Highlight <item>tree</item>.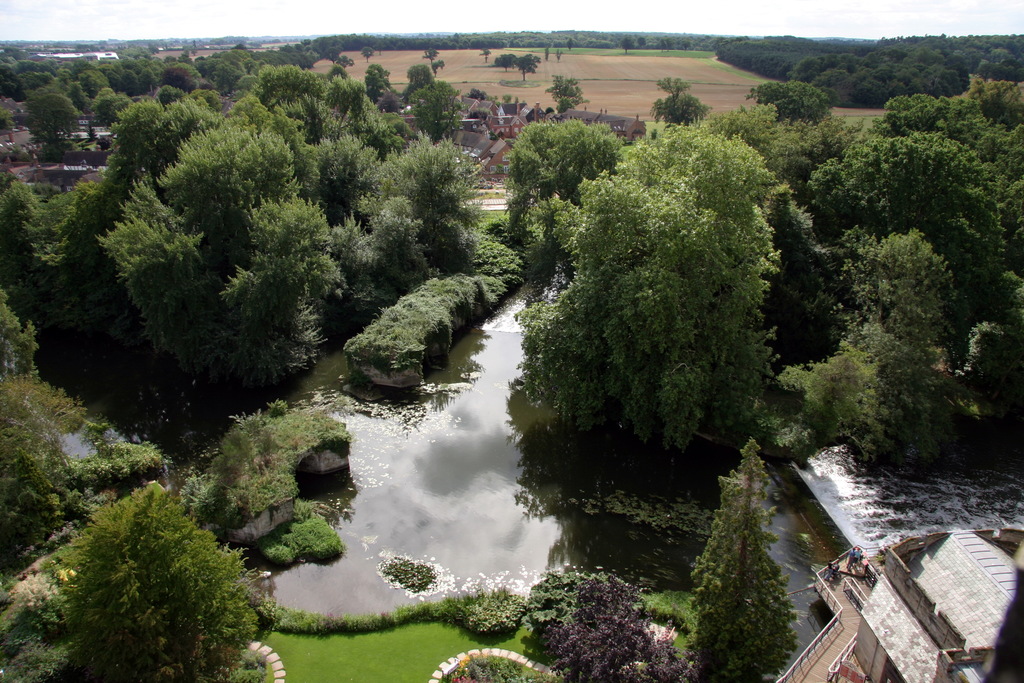
Highlighted region: (618, 35, 630, 56).
